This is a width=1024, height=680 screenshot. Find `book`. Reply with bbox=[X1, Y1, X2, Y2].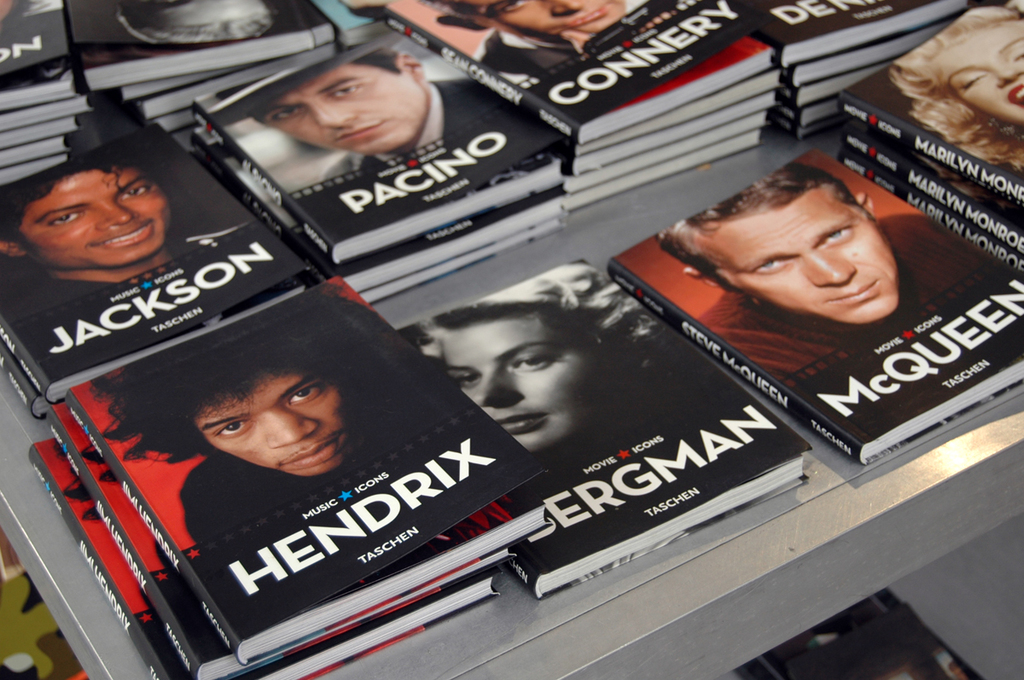
bbox=[608, 102, 1021, 488].
